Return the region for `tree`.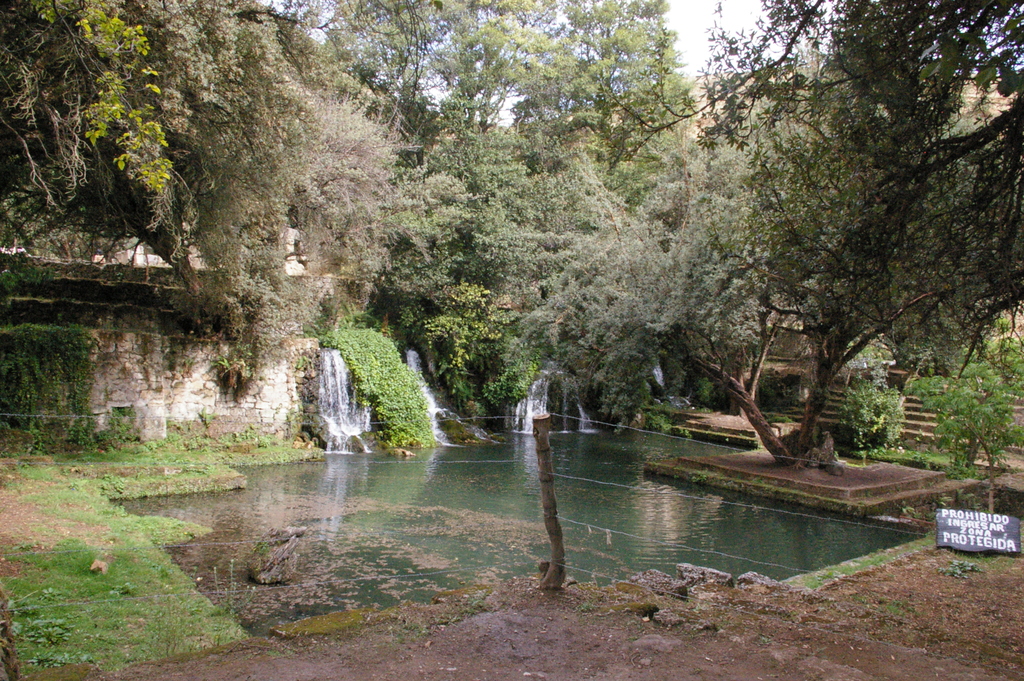
{"left": 367, "top": 106, "right": 675, "bottom": 438}.
